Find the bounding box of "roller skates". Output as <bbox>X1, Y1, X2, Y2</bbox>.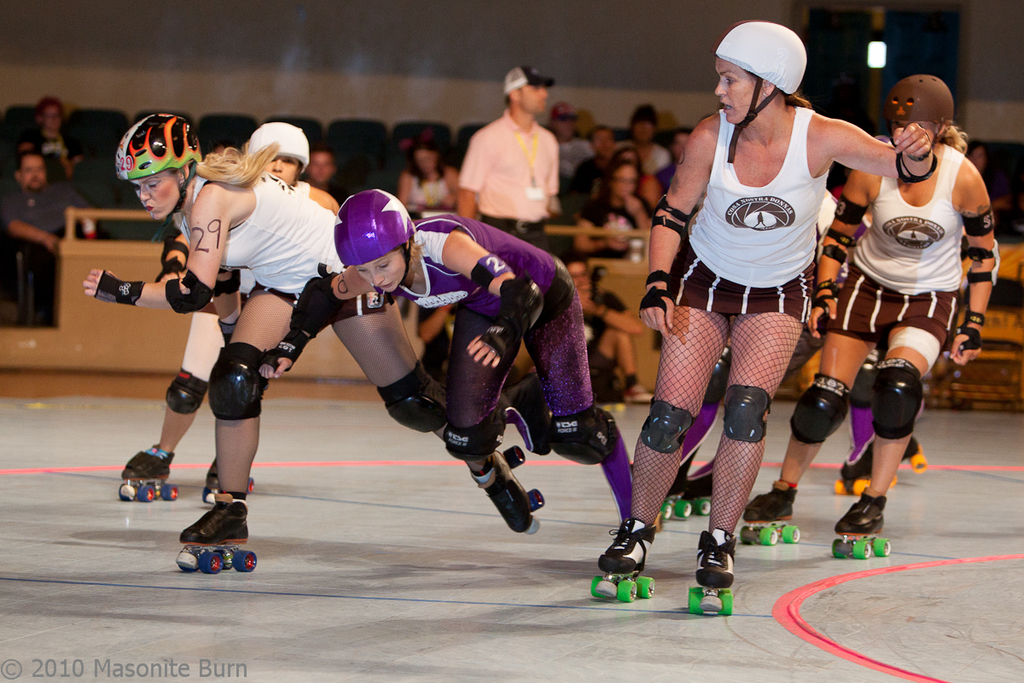
<bbox>199, 455, 258, 500</bbox>.
